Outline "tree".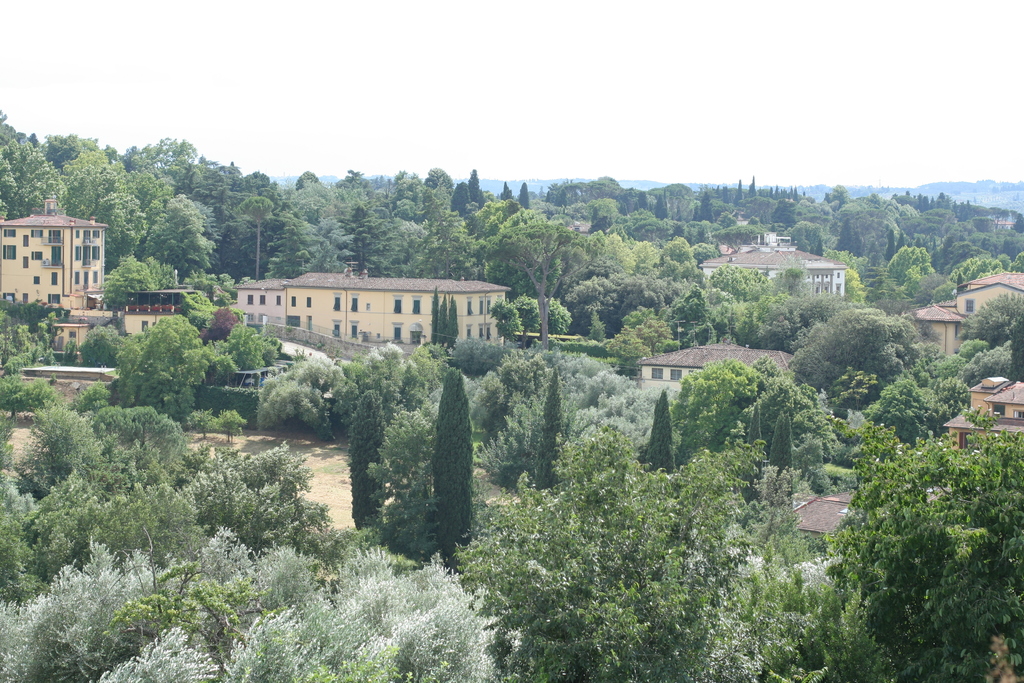
Outline: locate(111, 403, 189, 498).
